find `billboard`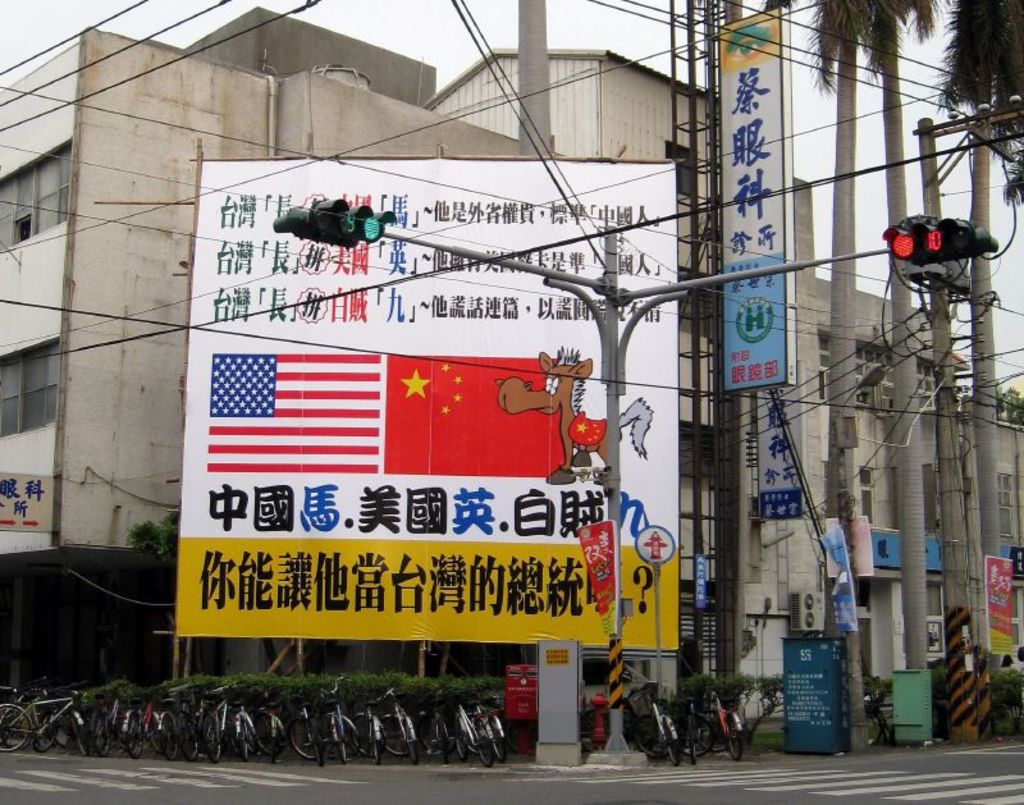
bbox(754, 383, 813, 518)
